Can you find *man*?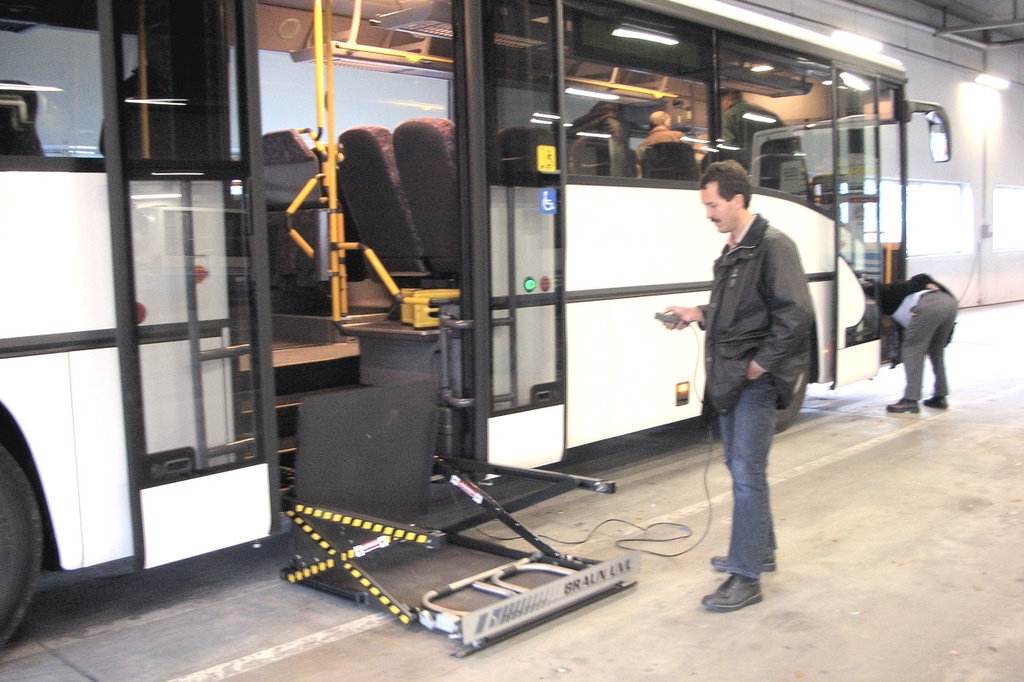
Yes, bounding box: region(689, 150, 827, 596).
